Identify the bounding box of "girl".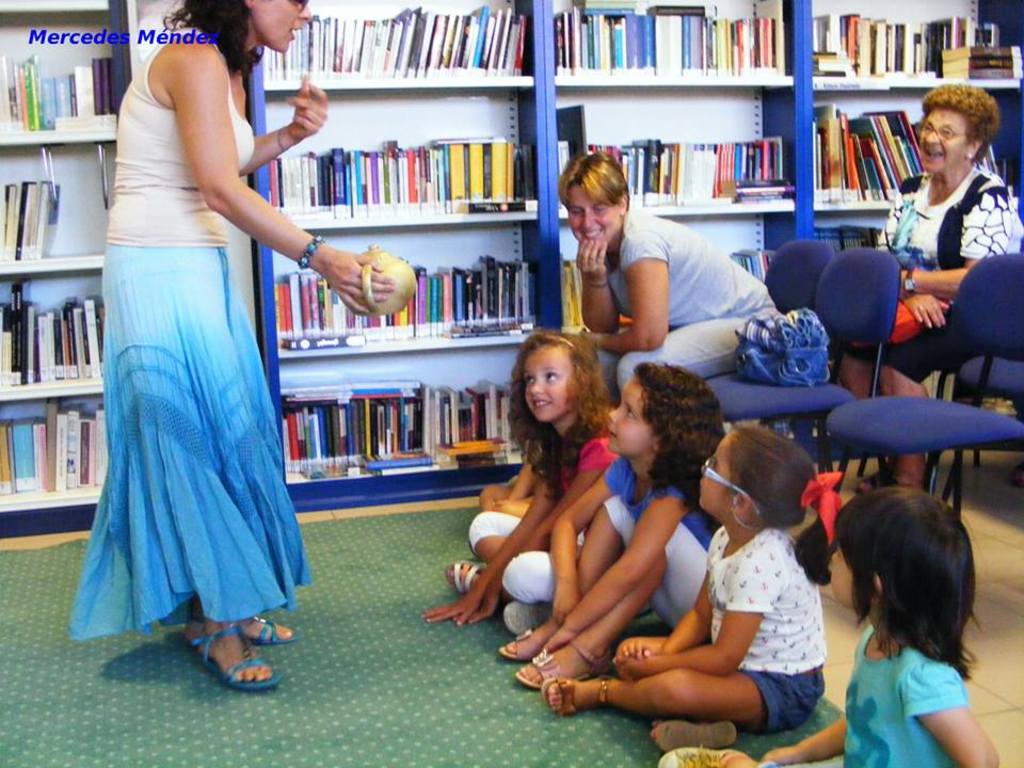
l=654, t=485, r=1002, b=767.
